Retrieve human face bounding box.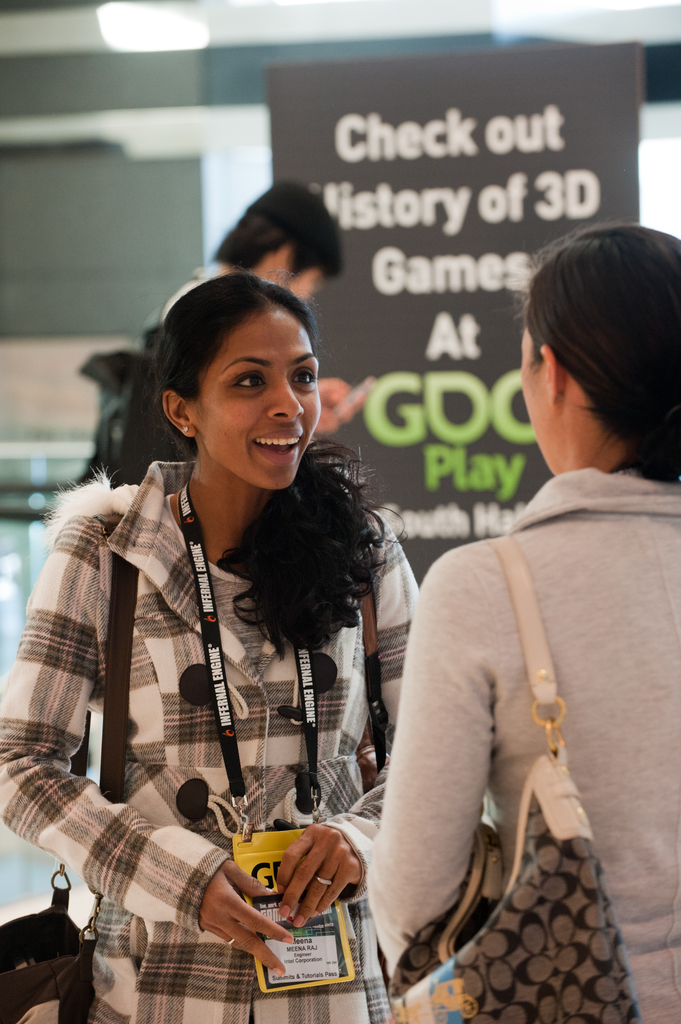
Bounding box: 282 267 329 311.
